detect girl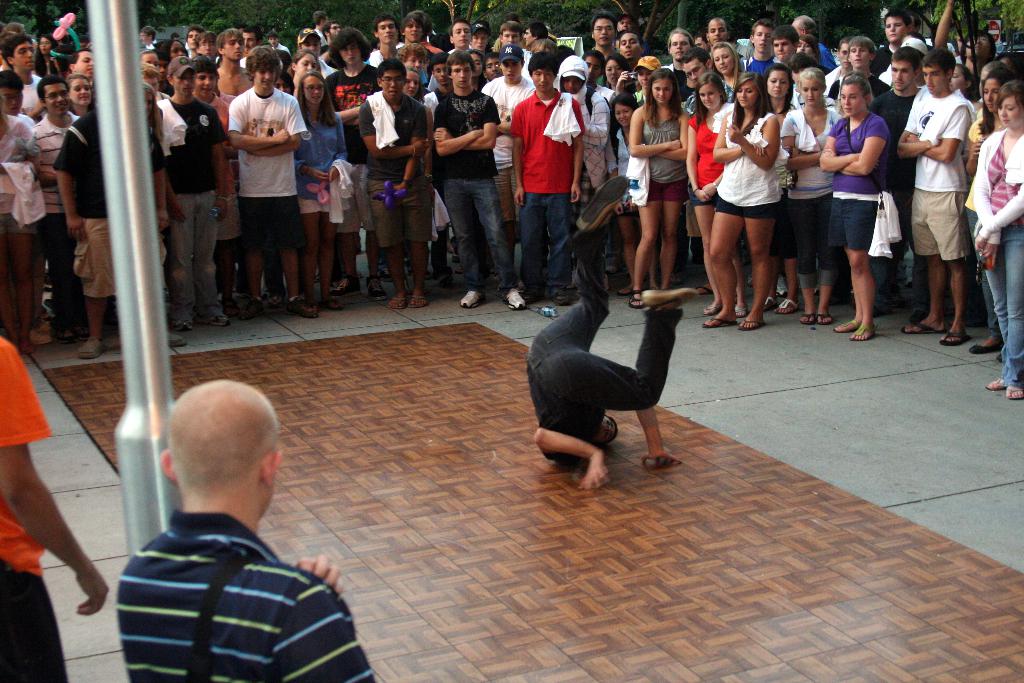
locate(473, 51, 483, 90)
